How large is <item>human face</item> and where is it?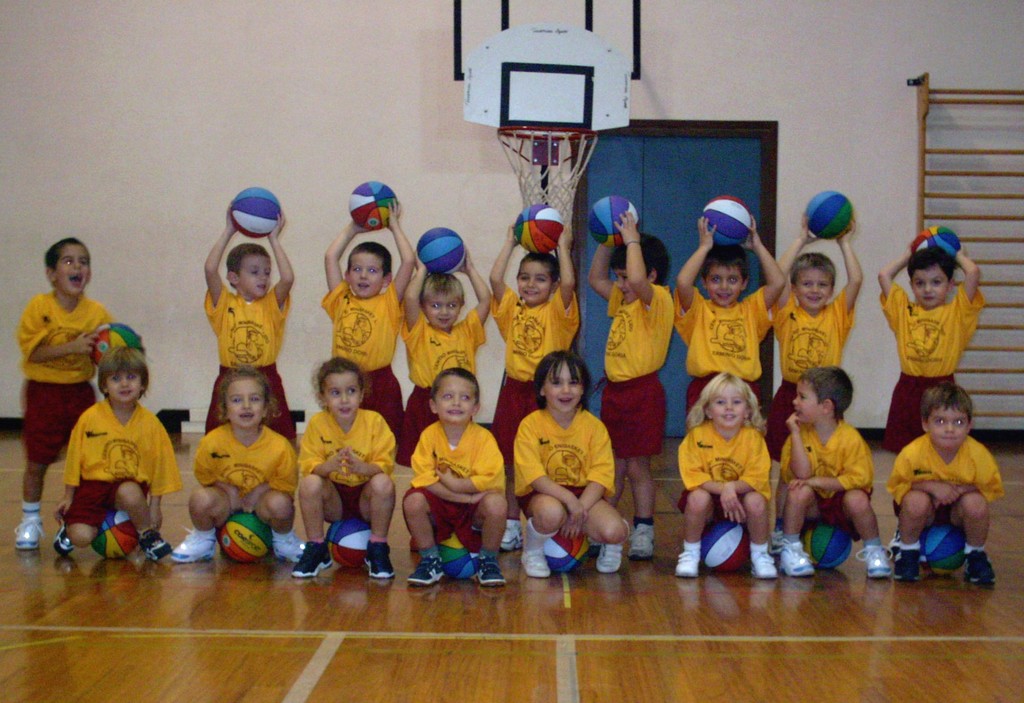
Bounding box: 712, 387, 748, 426.
